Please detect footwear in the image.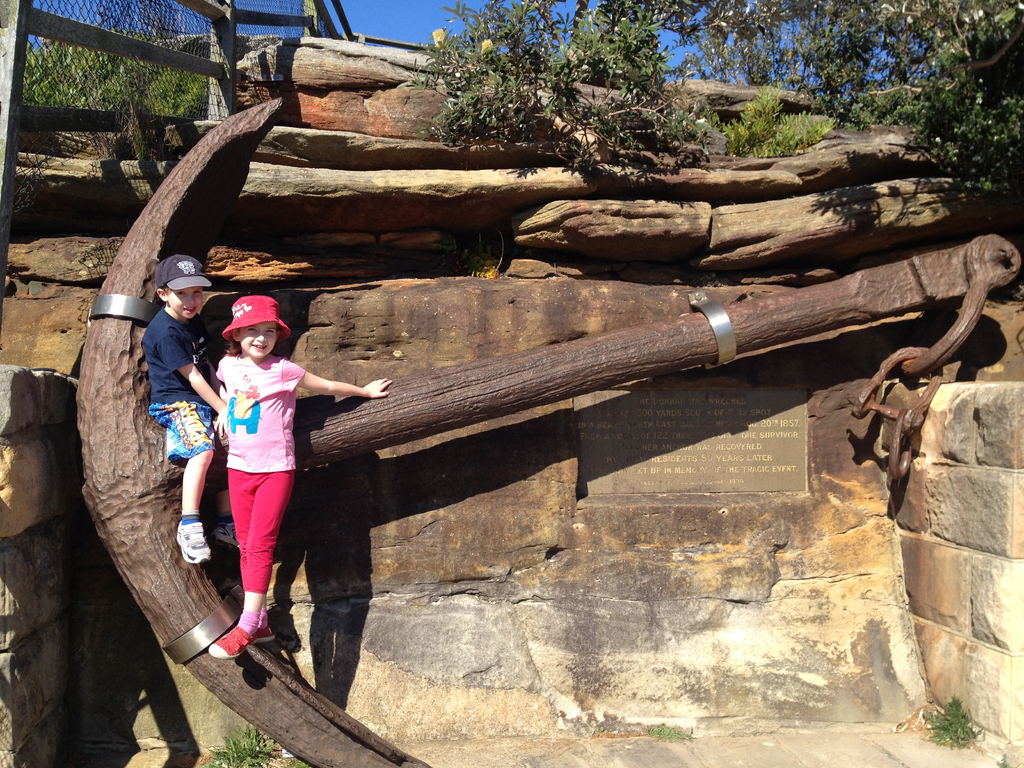
(206,616,257,656).
